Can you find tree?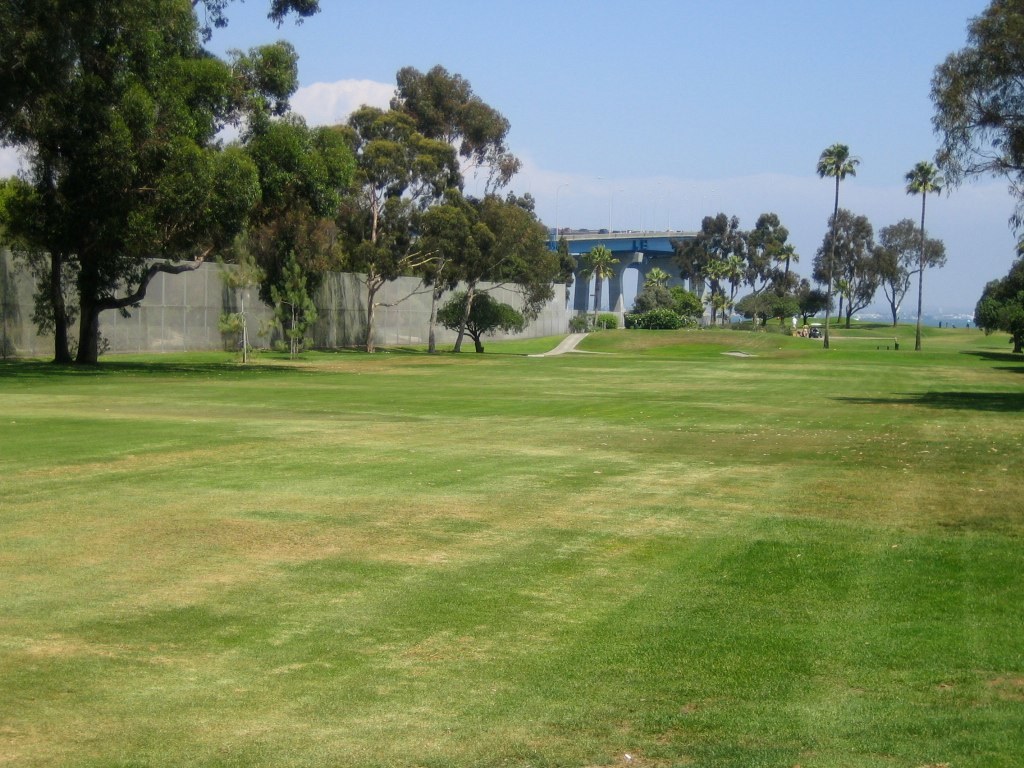
Yes, bounding box: detection(667, 209, 739, 286).
